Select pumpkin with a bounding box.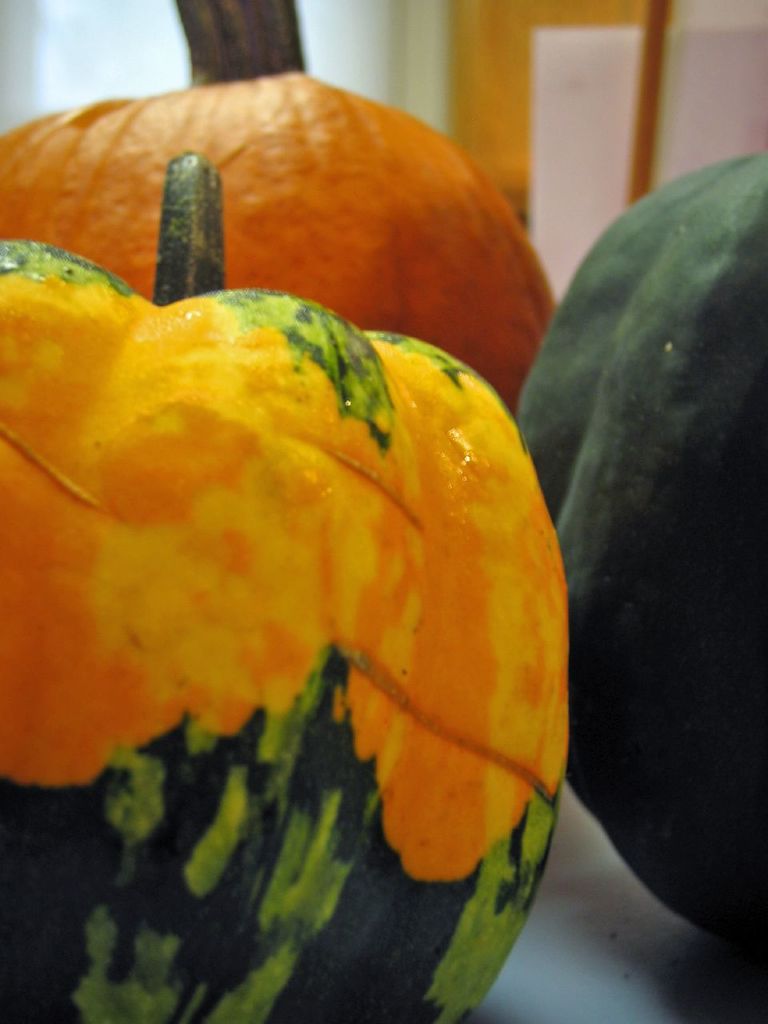
0:0:554:441.
